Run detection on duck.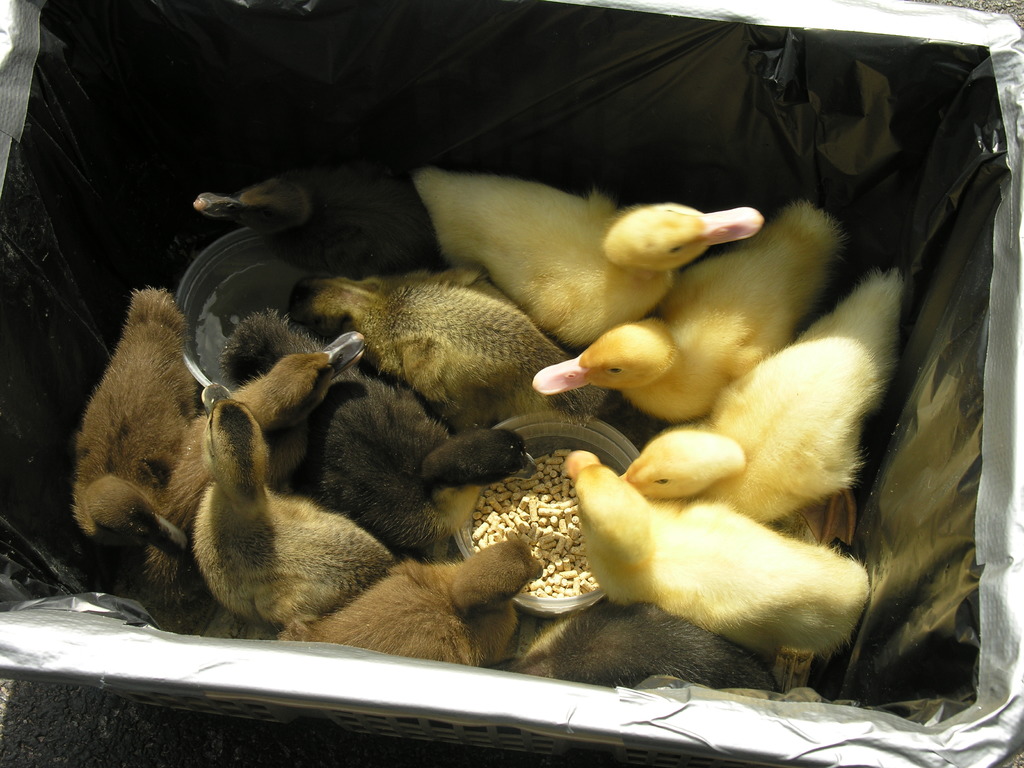
Result: bbox=[310, 266, 605, 430].
